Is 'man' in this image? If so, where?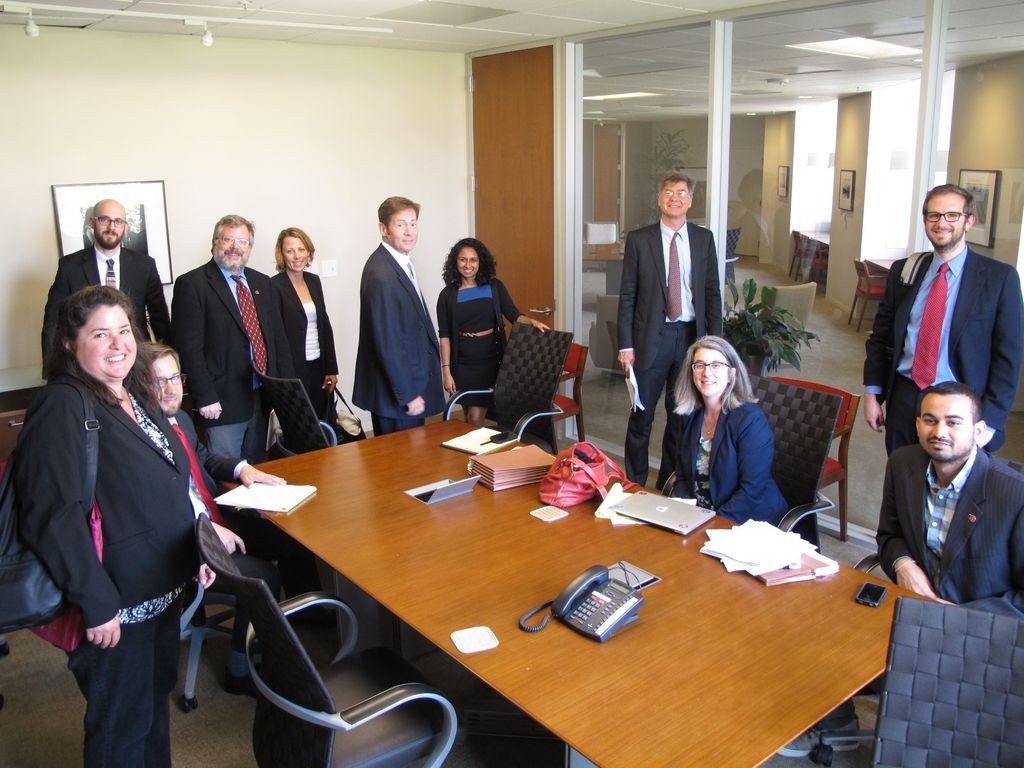
Yes, at [x1=175, y1=212, x2=294, y2=487].
